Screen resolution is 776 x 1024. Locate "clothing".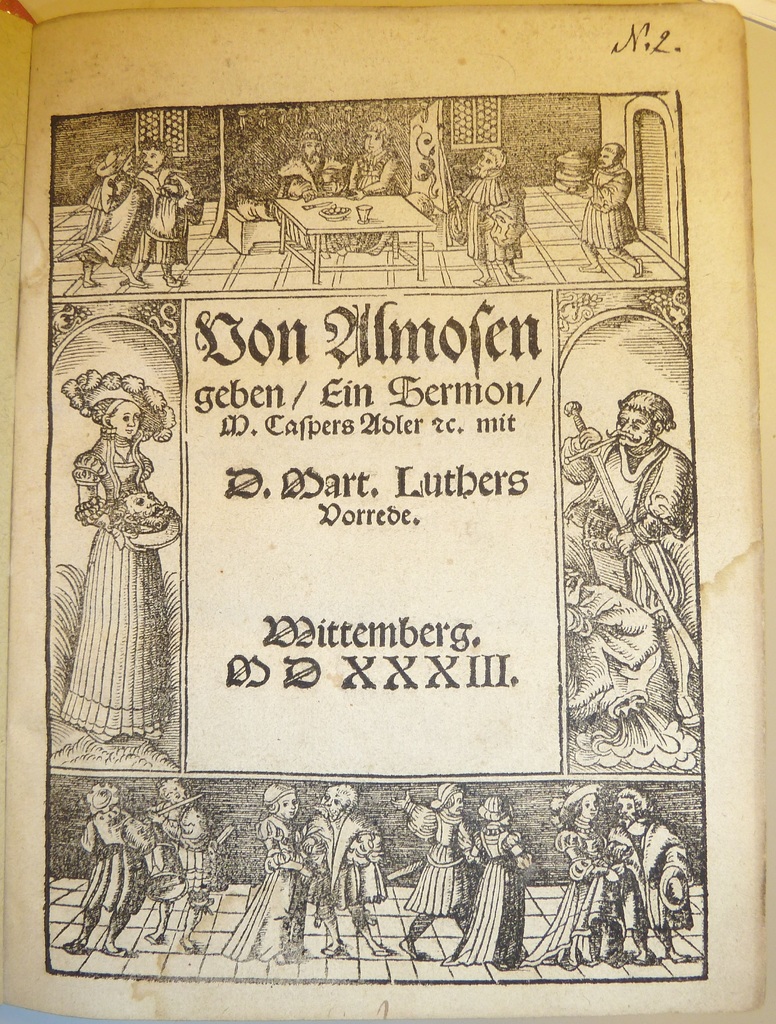
435,824,524,967.
